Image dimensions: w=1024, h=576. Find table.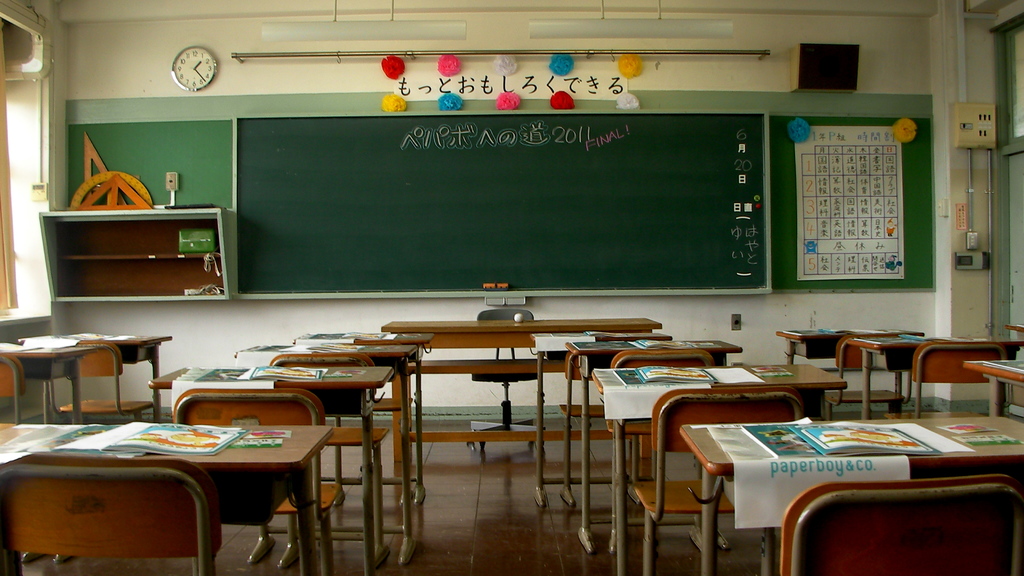
box(147, 356, 400, 572).
